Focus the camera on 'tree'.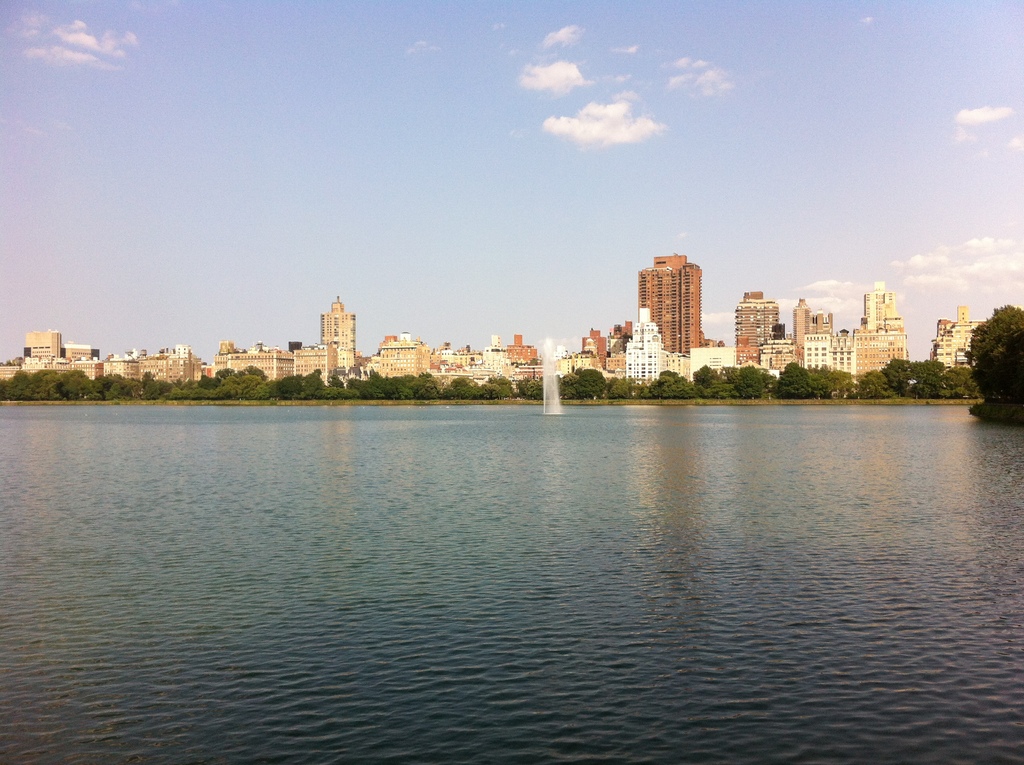
Focus region: (518,374,545,395).
